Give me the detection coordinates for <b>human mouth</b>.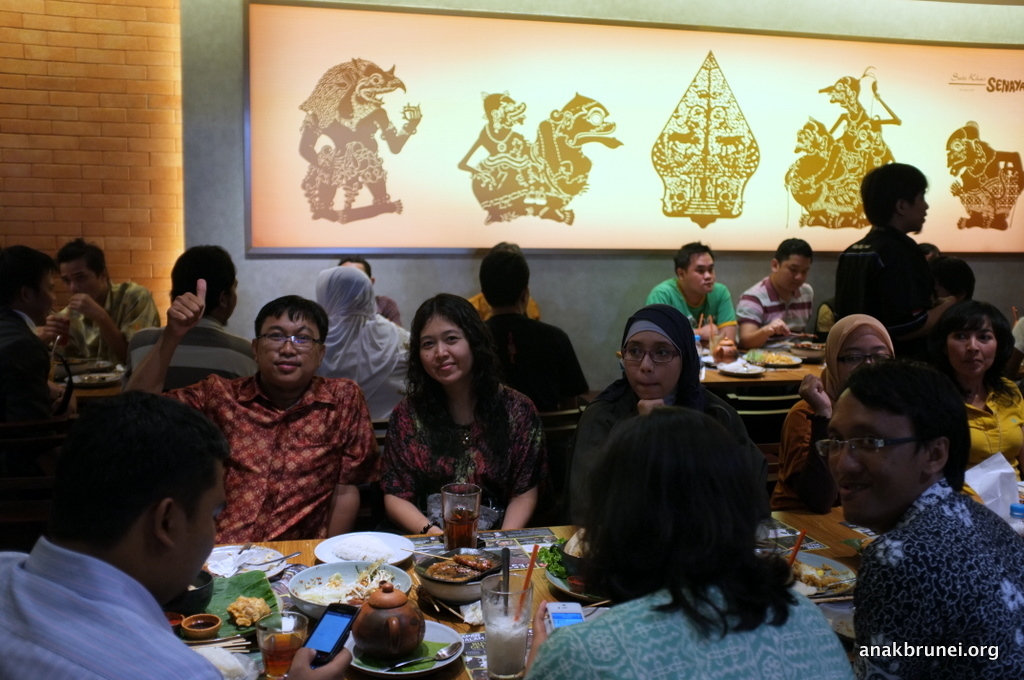
[left=638, top=380, right=664, bottom=393].
